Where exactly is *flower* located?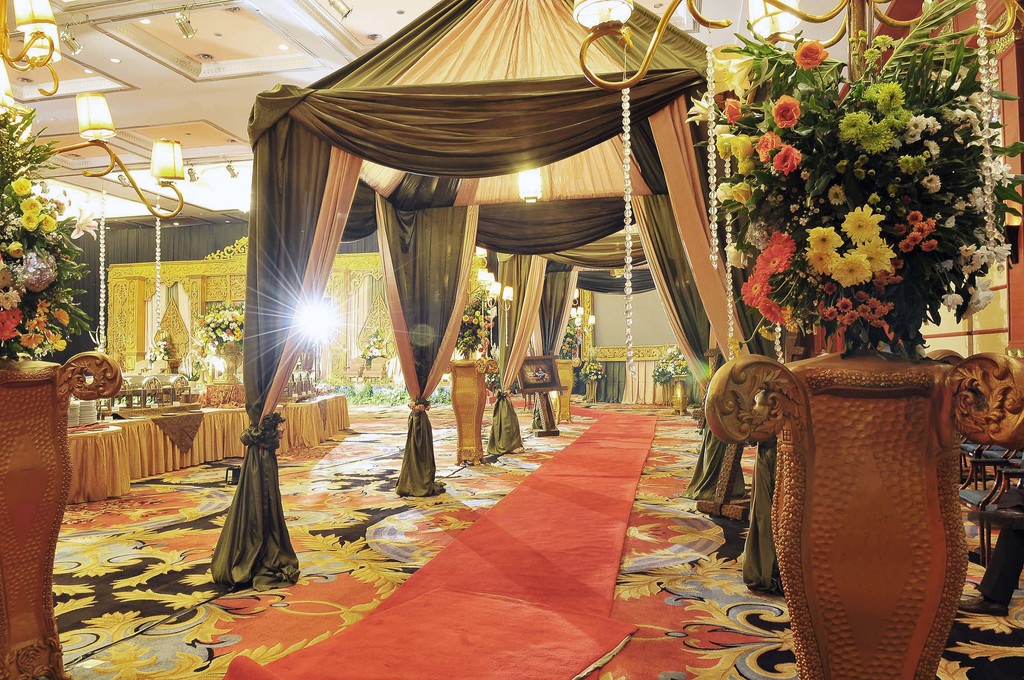
Its bounding box is 22/318/45/334.
